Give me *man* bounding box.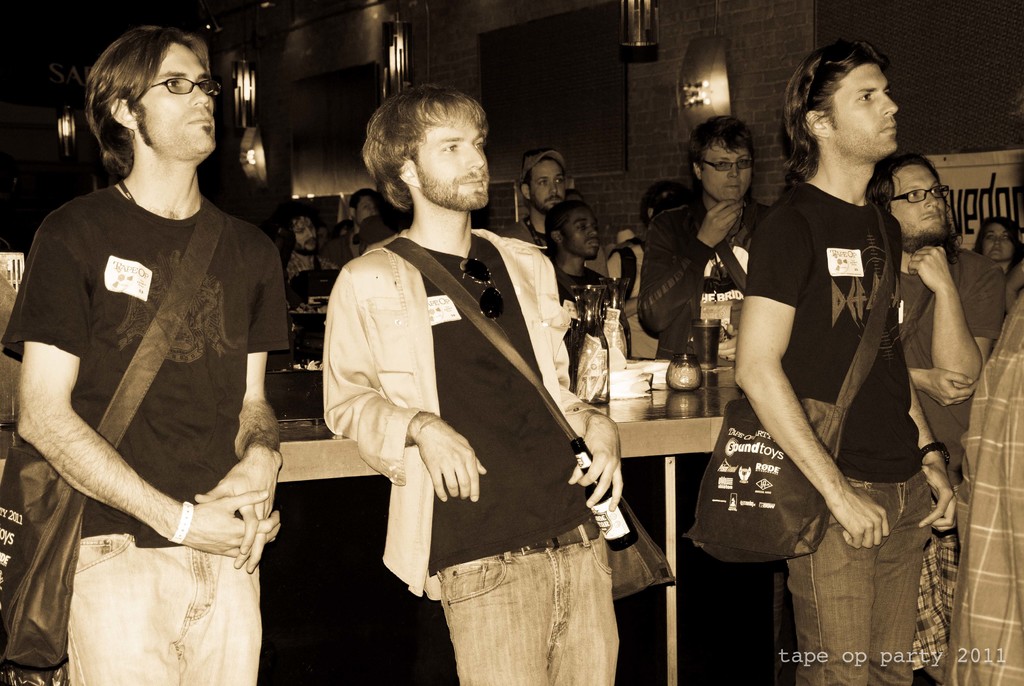
bbox=(507, 143, 570, 252).
